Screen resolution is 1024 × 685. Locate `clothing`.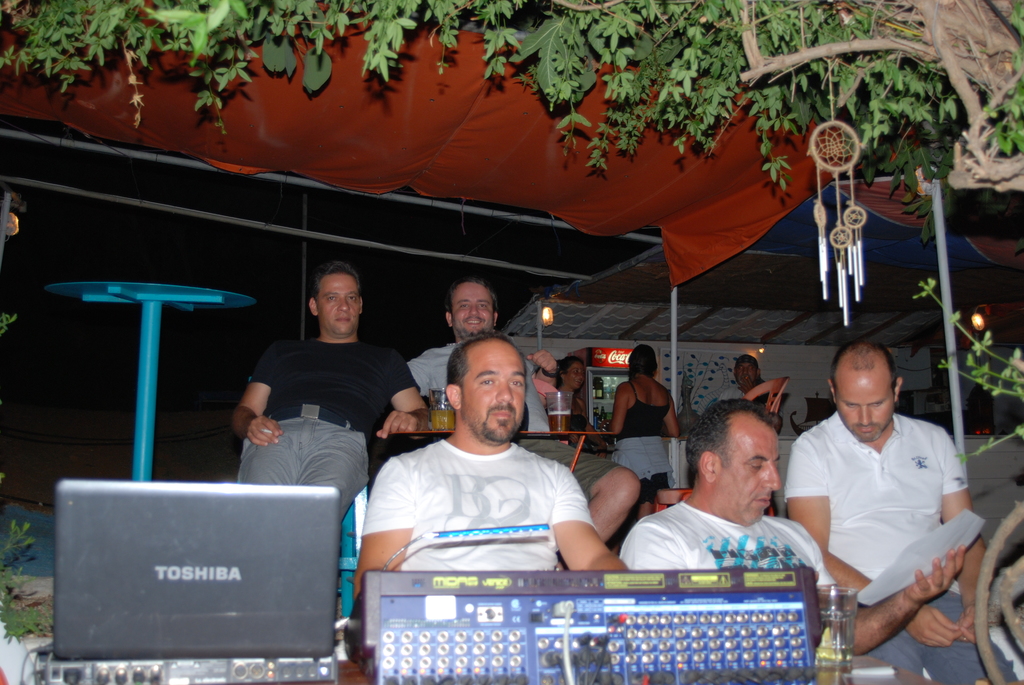
[x1=404, y1=342, x2=622, y2=503].
